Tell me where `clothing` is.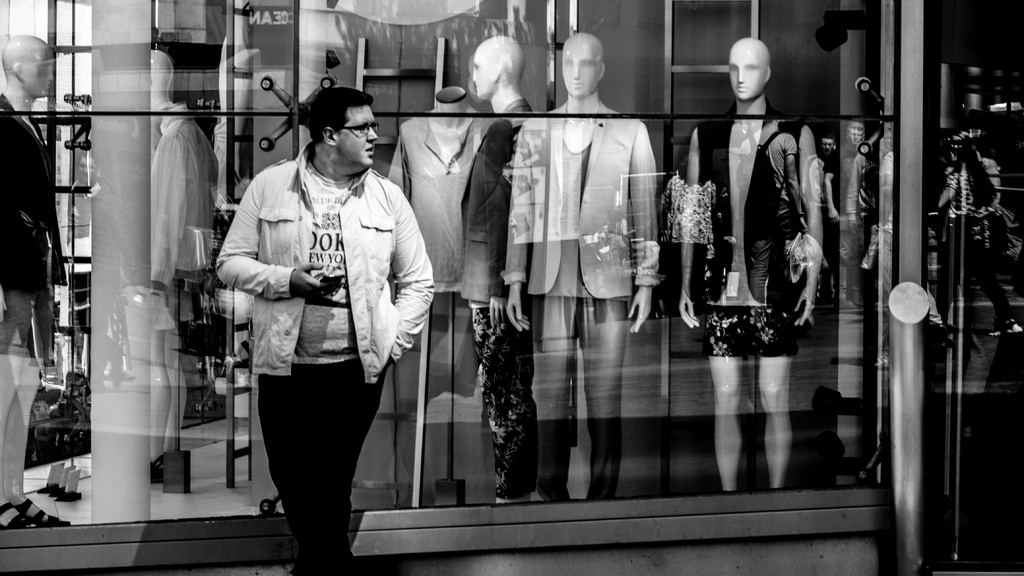
`clothing` is at rect(525, 294, 632, 497).
